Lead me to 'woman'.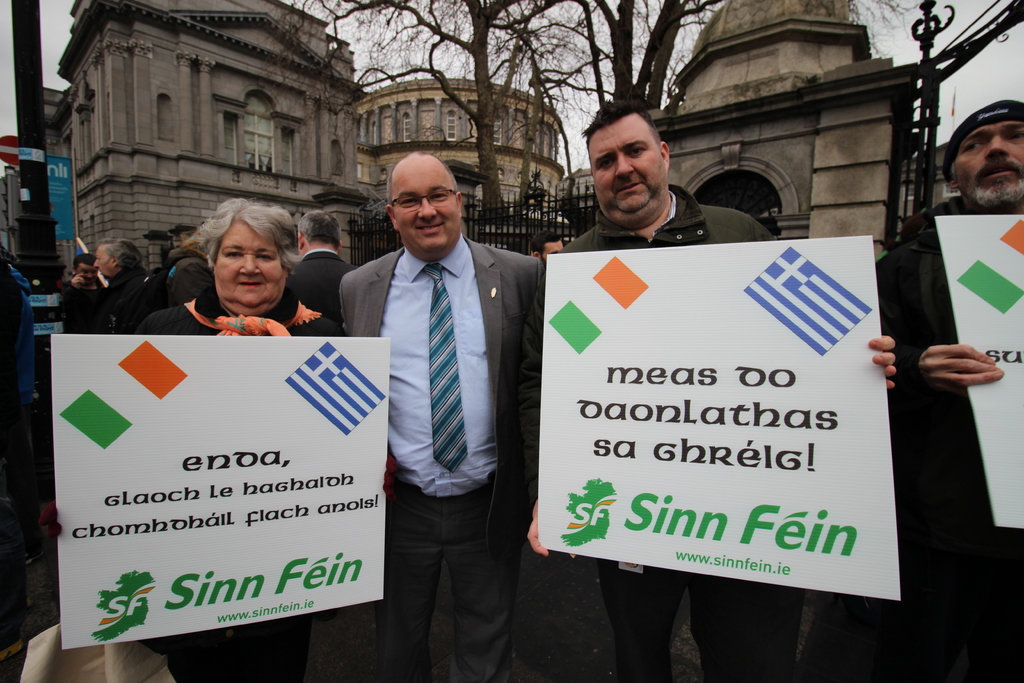
Lead to 136/190/354/682.
